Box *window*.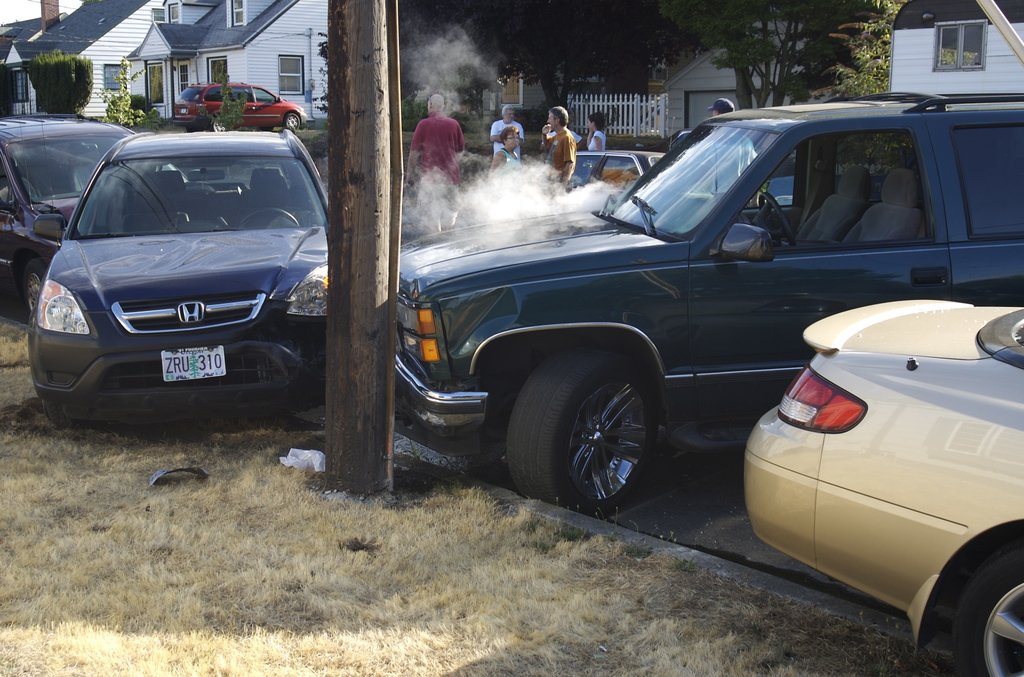
<box>934,22,986,70</box>.
